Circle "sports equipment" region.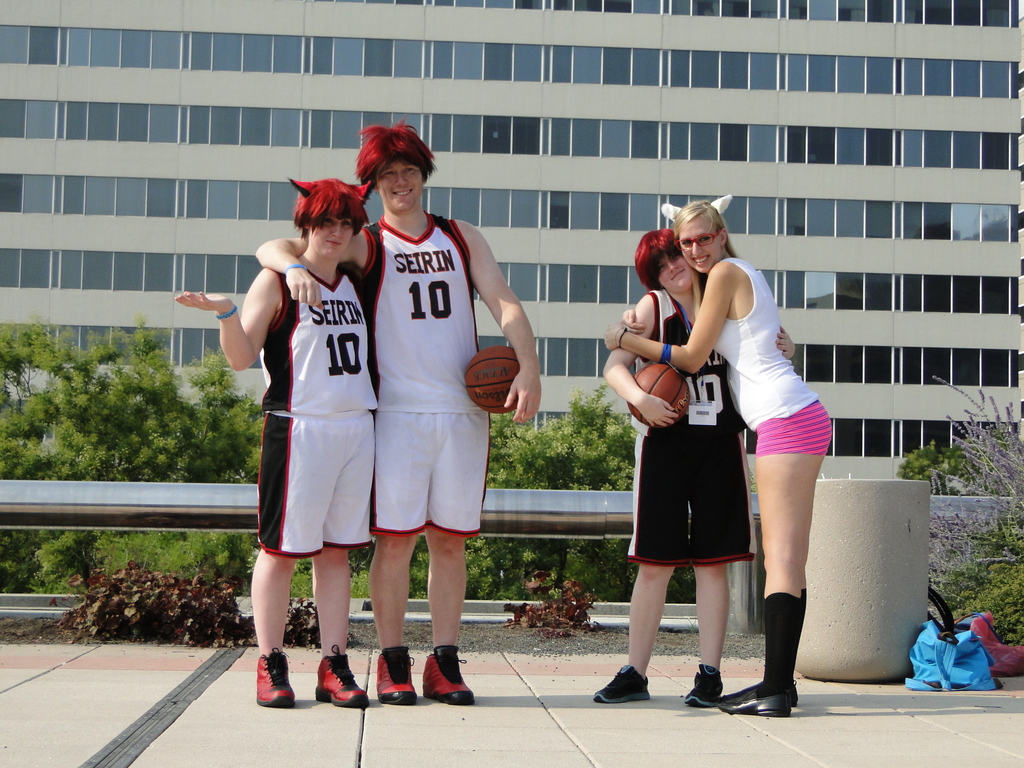
Region: {"left": 316, "top": 644, "right": 377, "bottom": 709}.
